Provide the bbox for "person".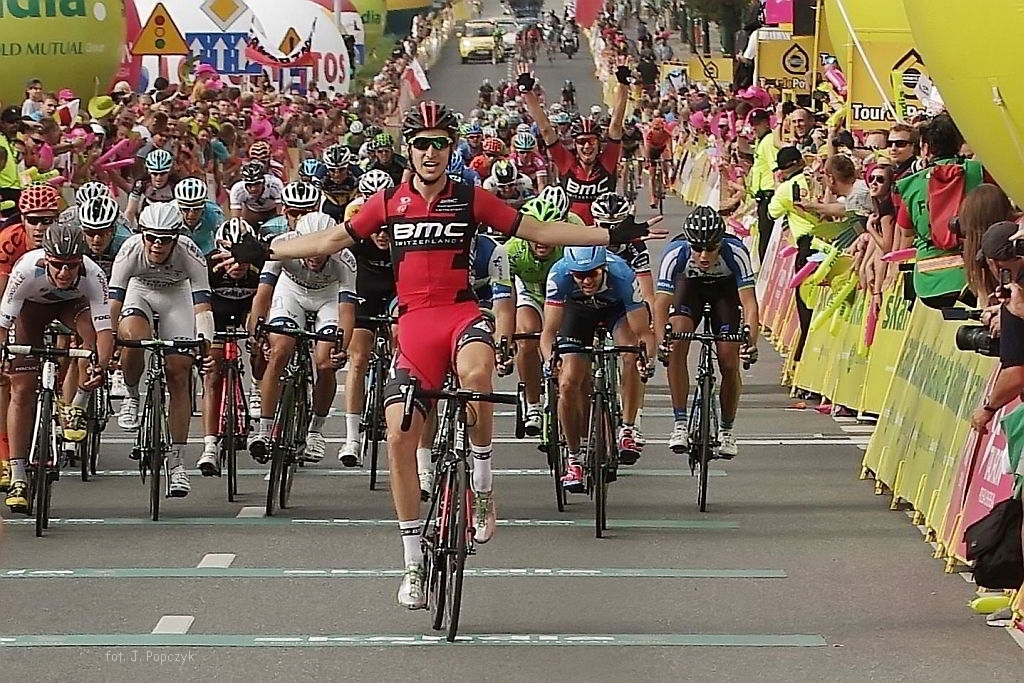
bbox=[525, 22, 544, 60].
